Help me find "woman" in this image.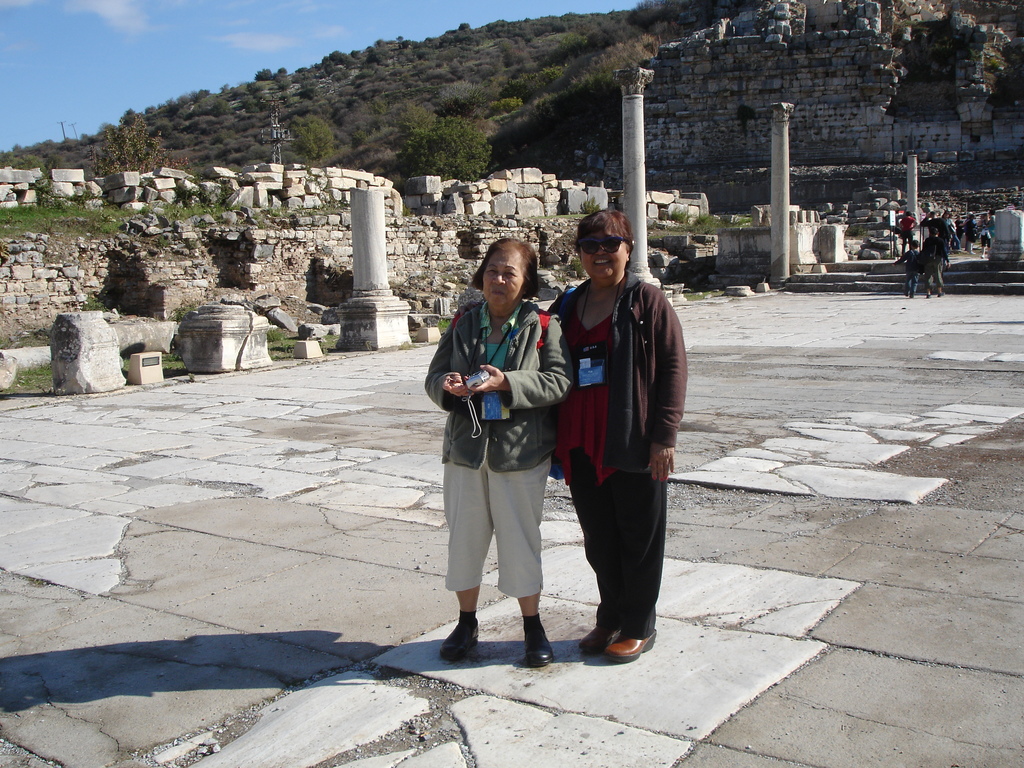
Found it: box=[930, 209, 952, 255].
